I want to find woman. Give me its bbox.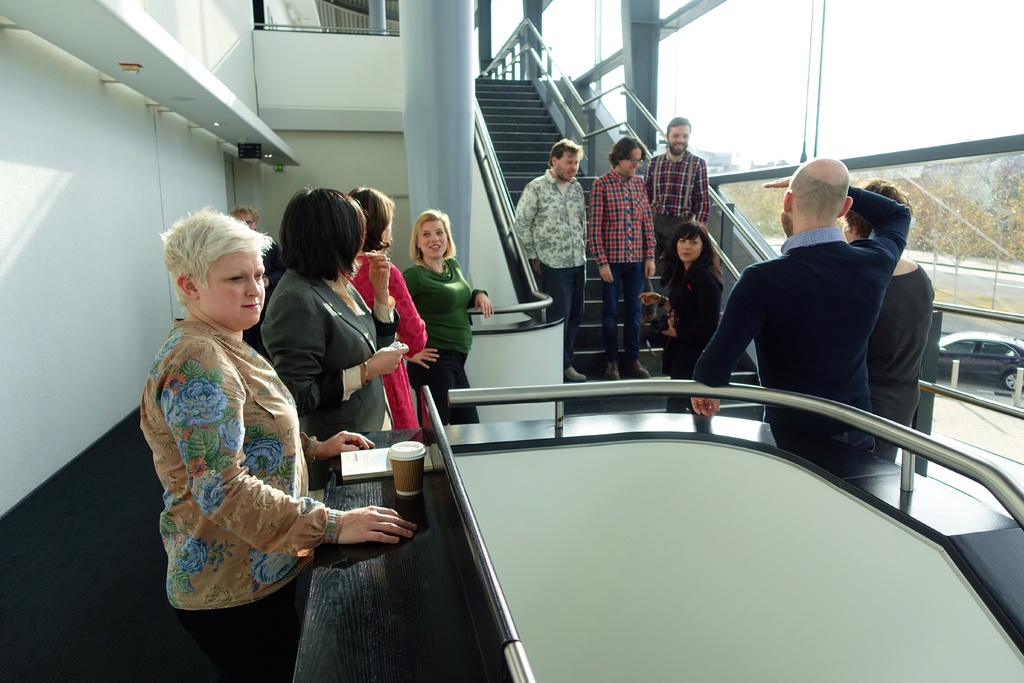
crop(351, 178, 433, 431).
